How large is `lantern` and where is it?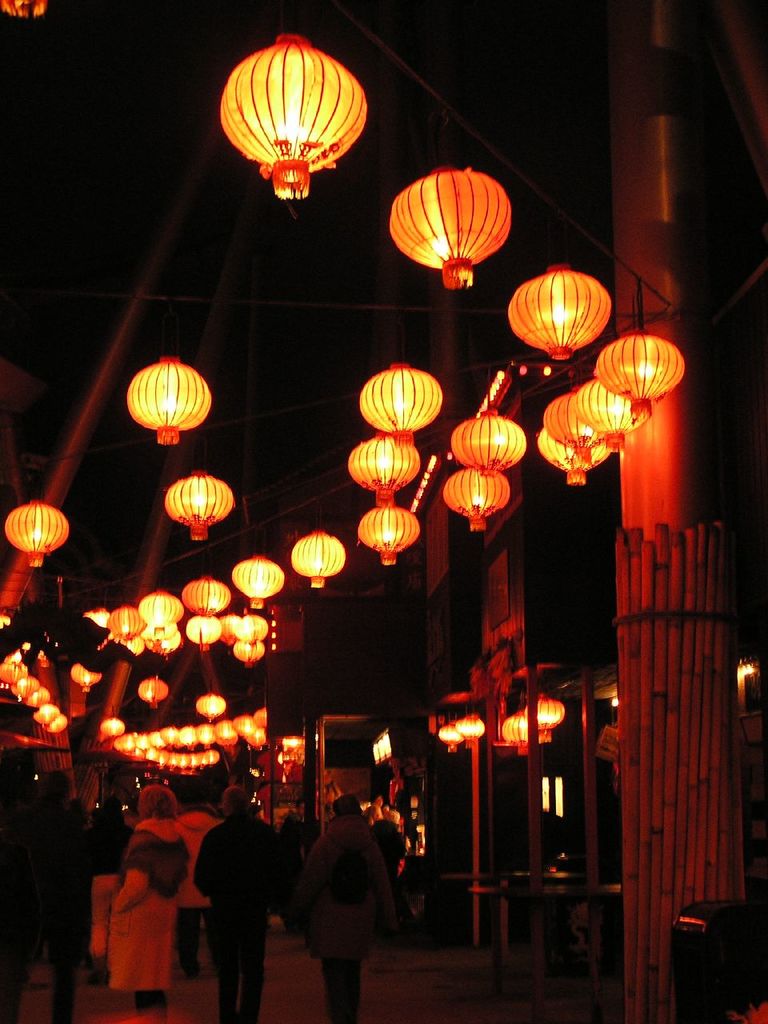
Bounding box: region(594, 277, 686, 415).
